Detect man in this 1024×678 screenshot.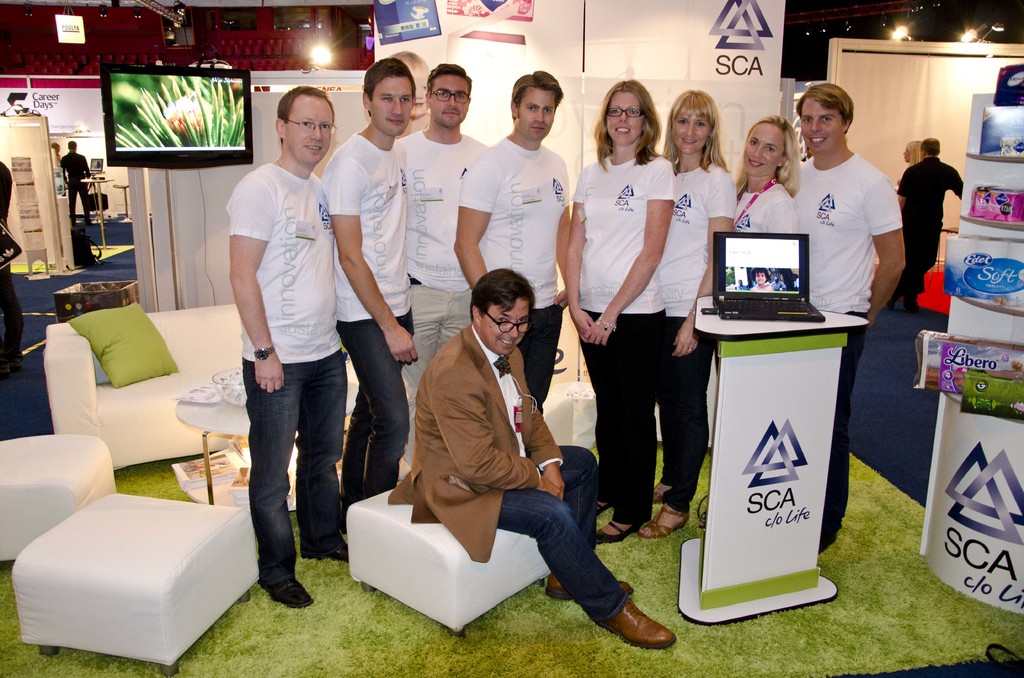
Detection: rect(453, 71, 575, 433).
